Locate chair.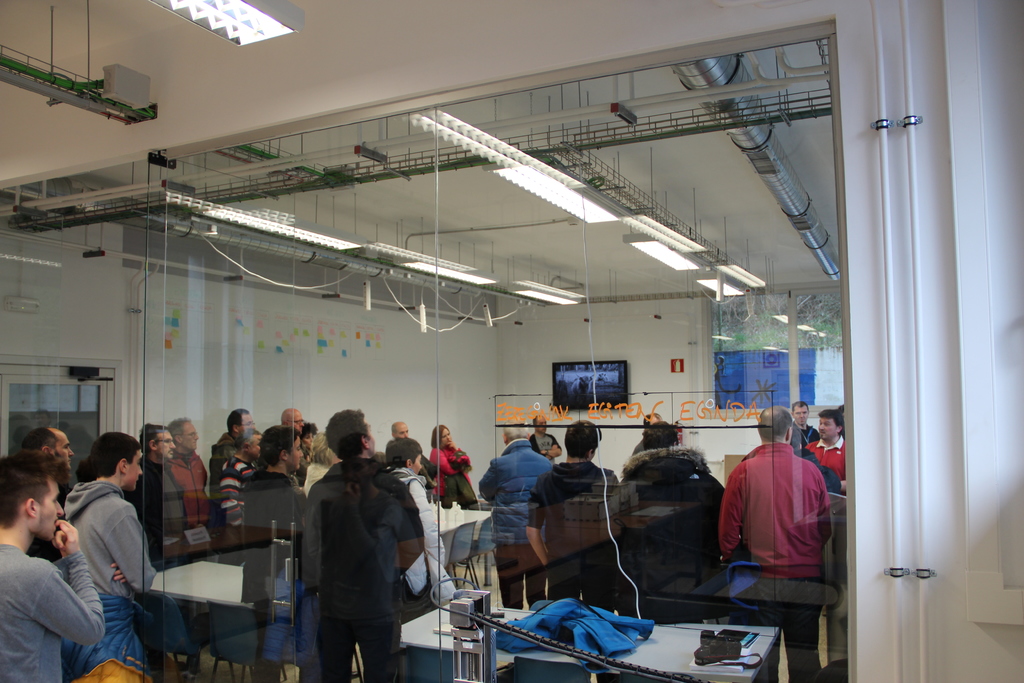
Bounding box: rect(610, 671, 670, 682).
